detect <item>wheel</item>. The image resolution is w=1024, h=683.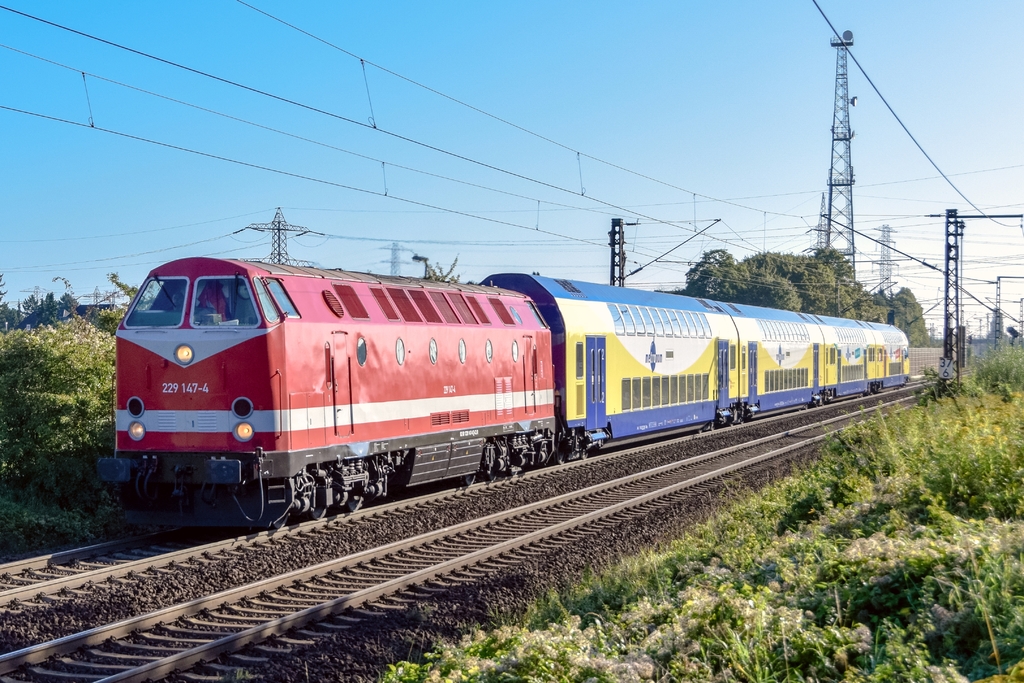
pyautogui.locateOnScreen(556, 454, 566, 465).
